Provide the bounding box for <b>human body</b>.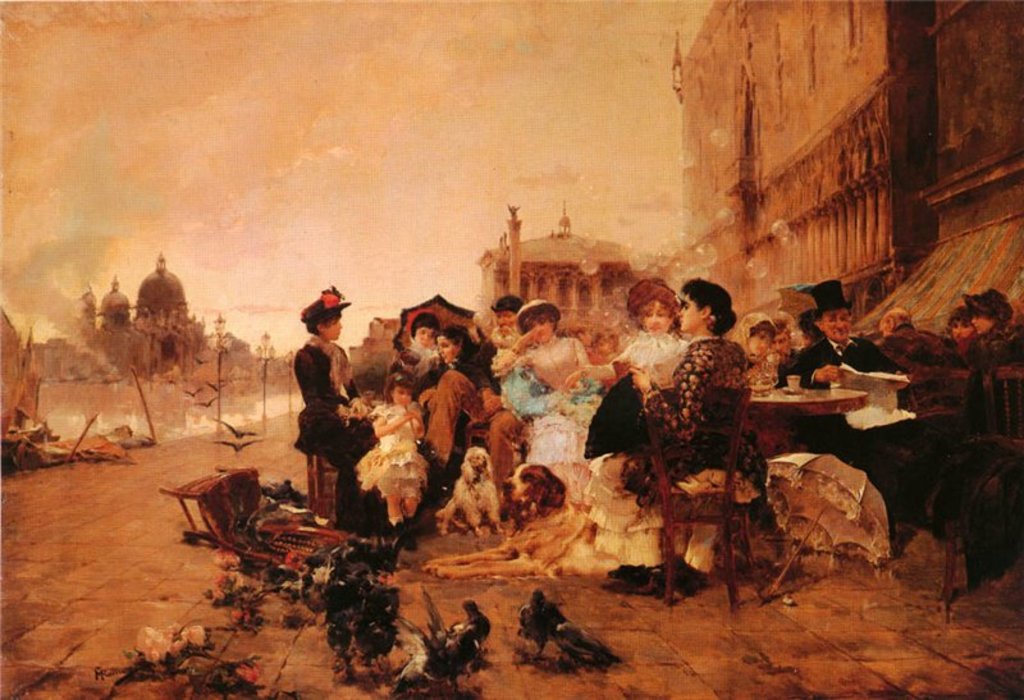
<bbox>293, 290, 381, 536</bbox>.
